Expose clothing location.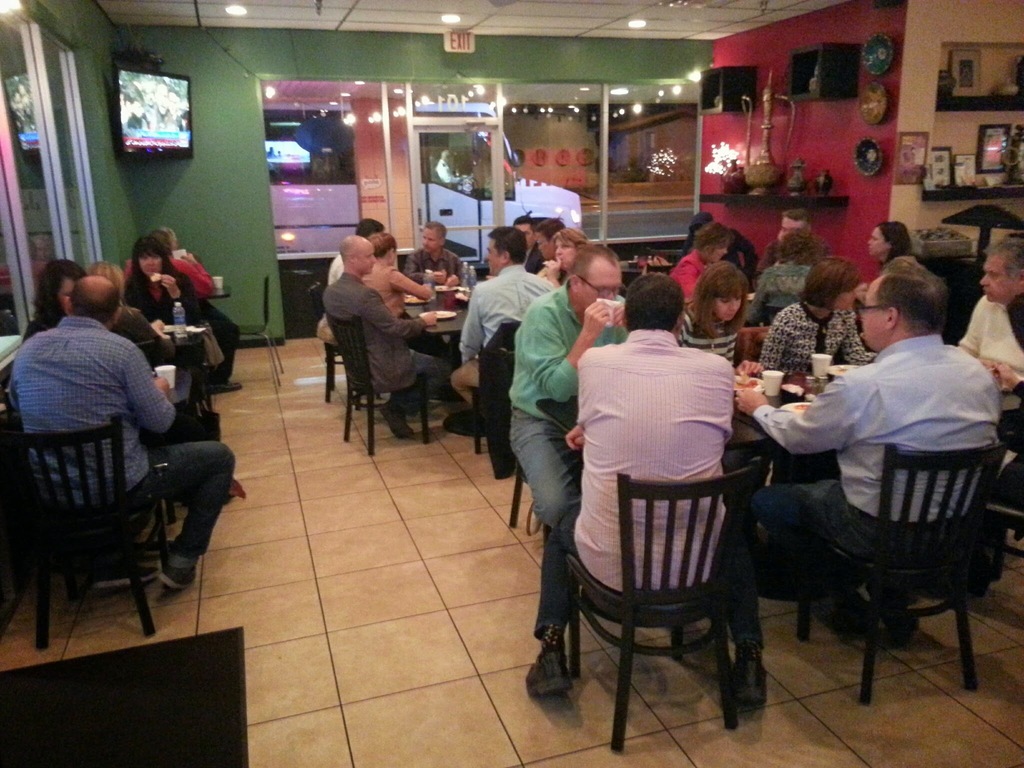
Exposed at (168, 250, 214, 300).
